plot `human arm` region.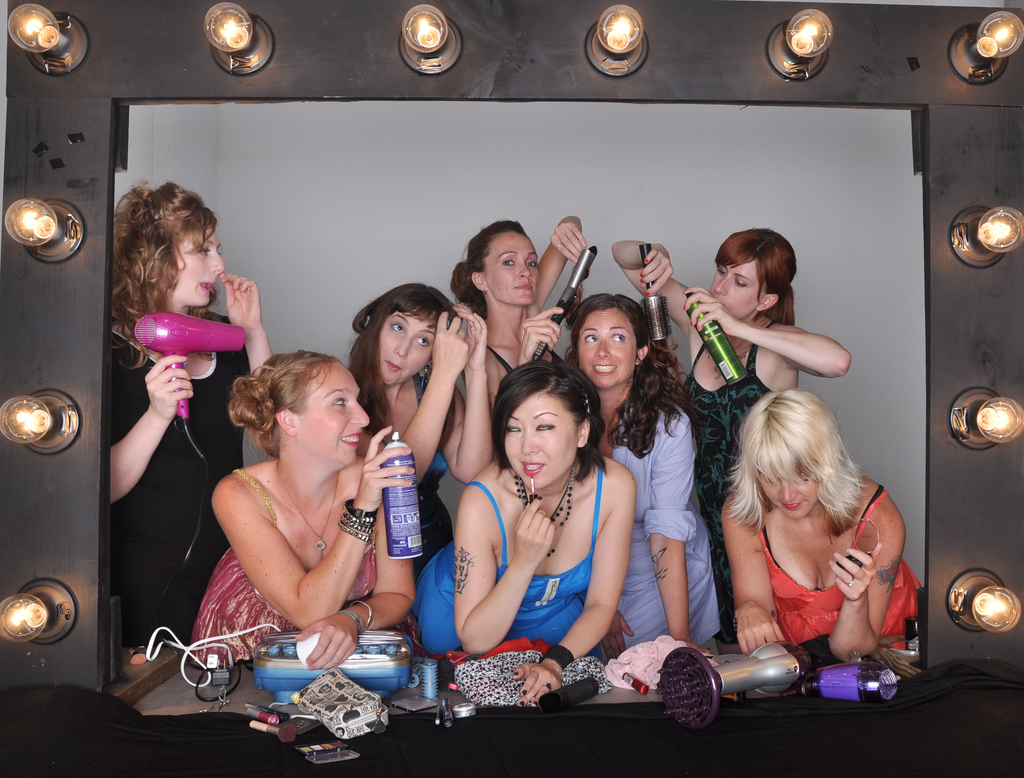
Plotted at [508,471,631,711].
